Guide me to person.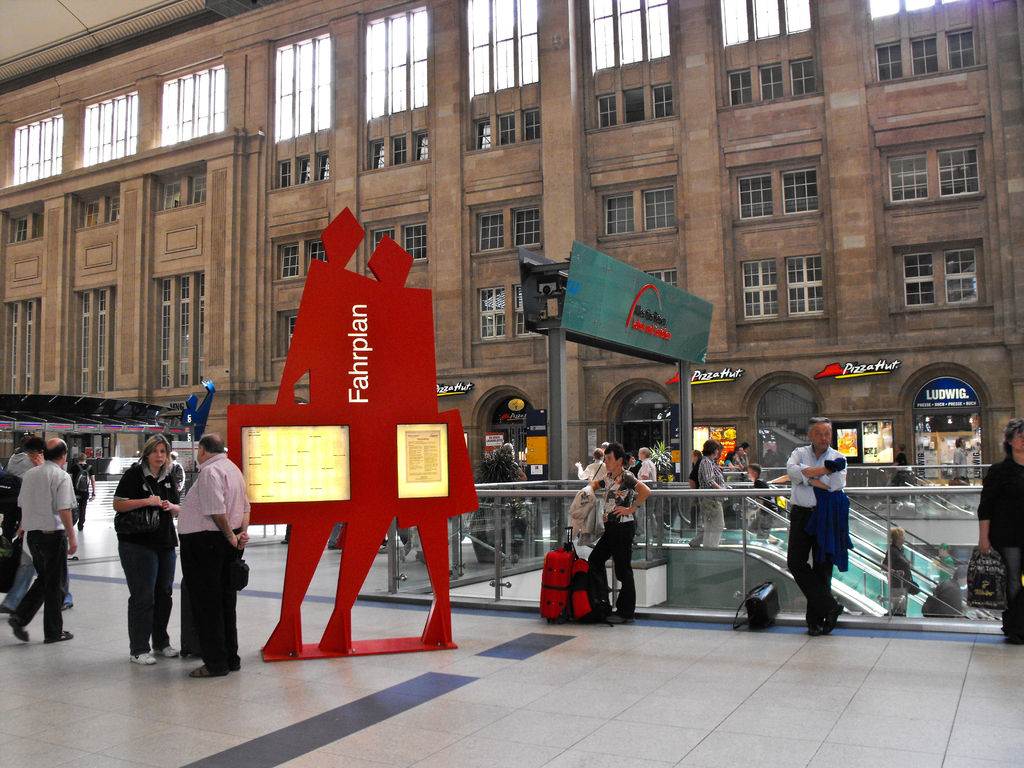
Guidance: l=592, t=443, r=654, b=634.
